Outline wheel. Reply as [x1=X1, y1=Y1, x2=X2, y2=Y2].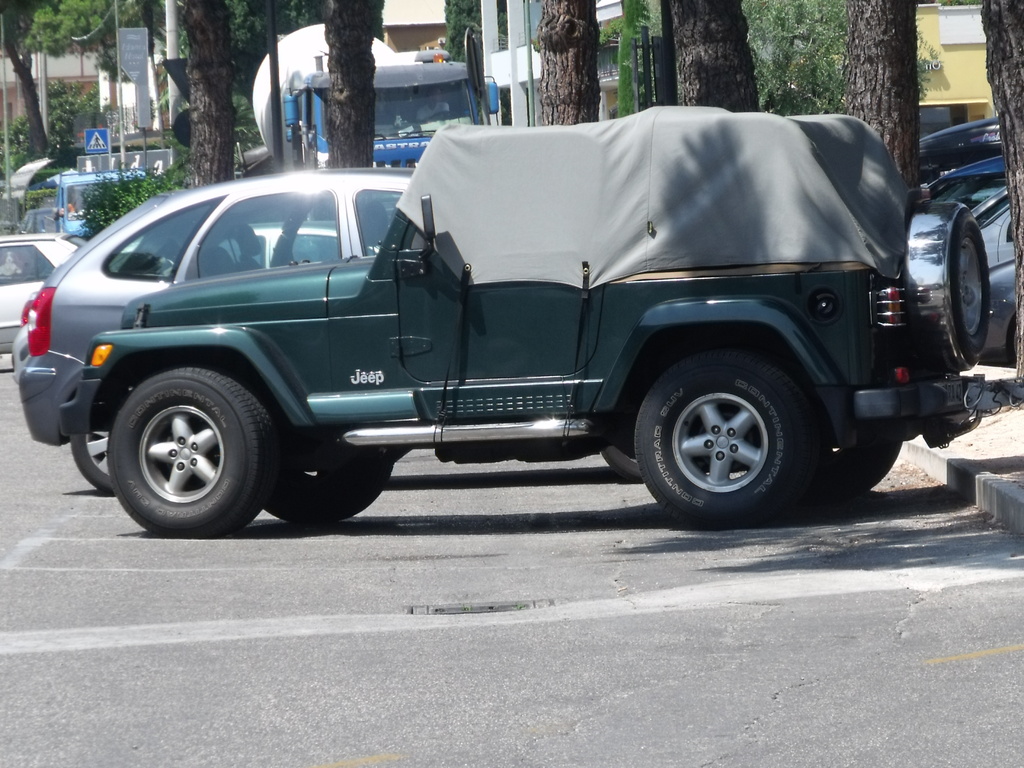
[x1=904, y1=204, x2=996, y2=373].
